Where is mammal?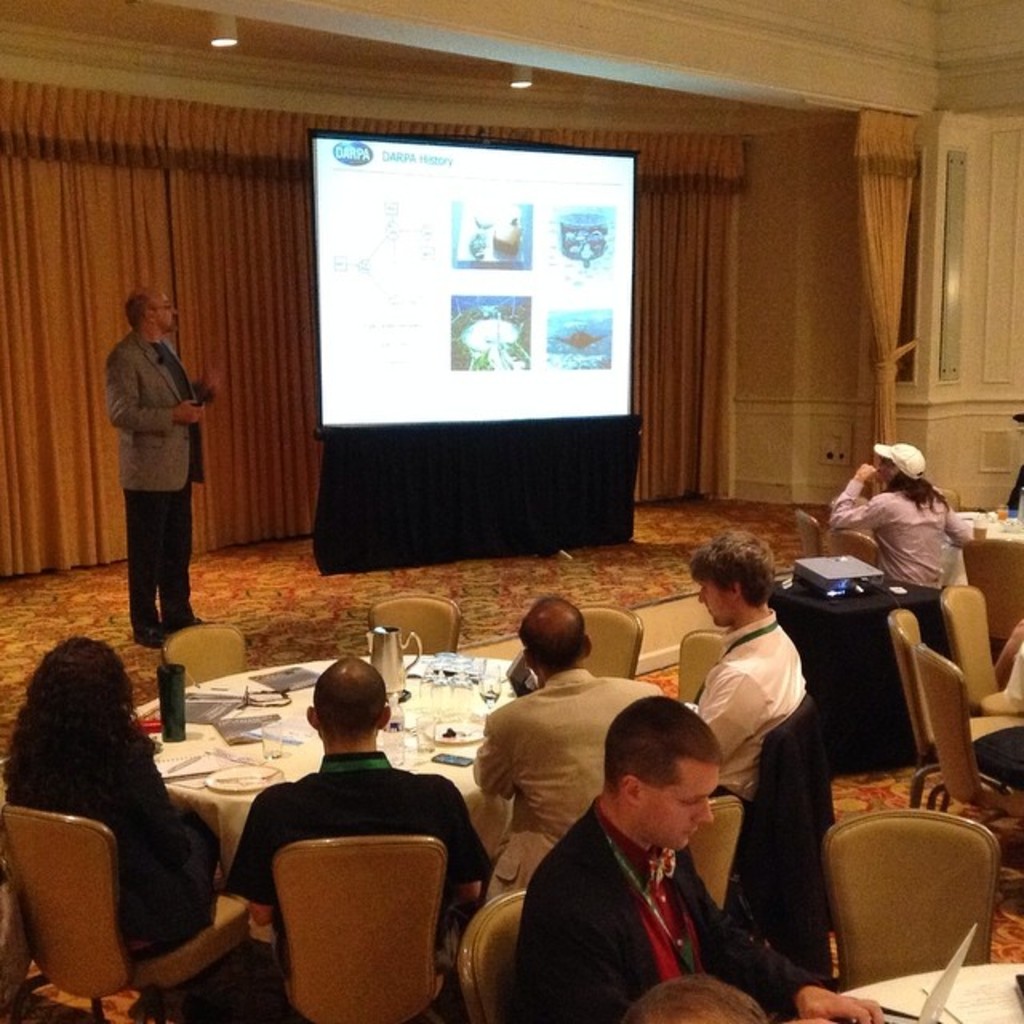
select_region(102, 283, 221, 642).
